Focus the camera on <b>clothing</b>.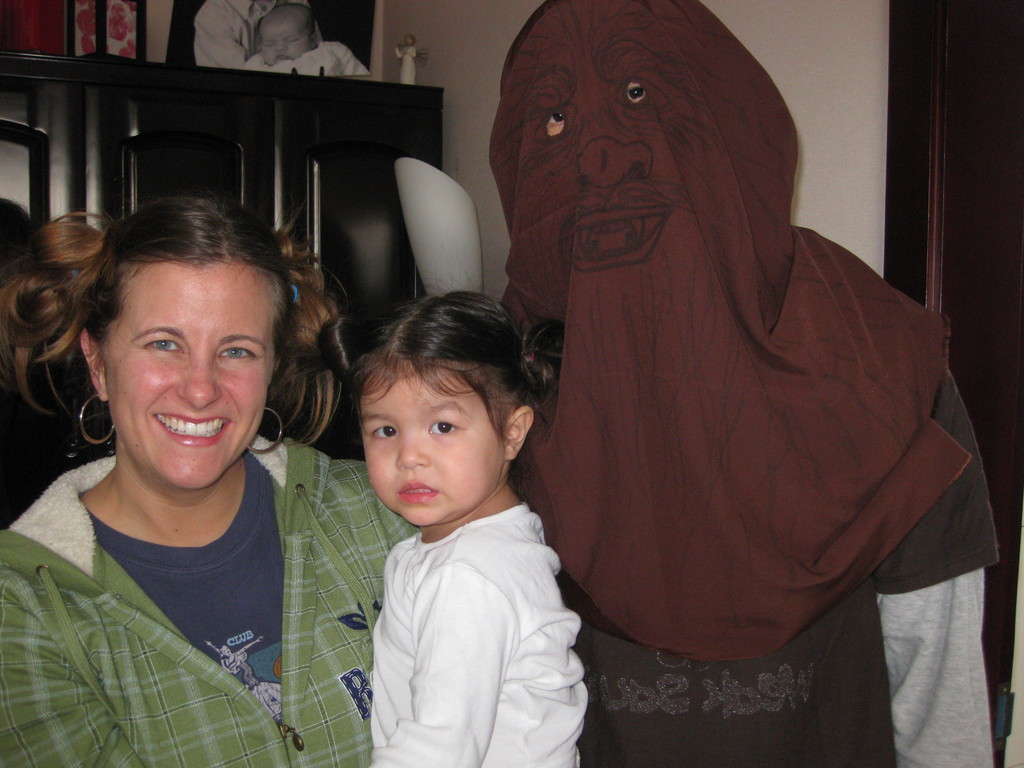
Focus region: bbox(369, 502, 589, 767).
